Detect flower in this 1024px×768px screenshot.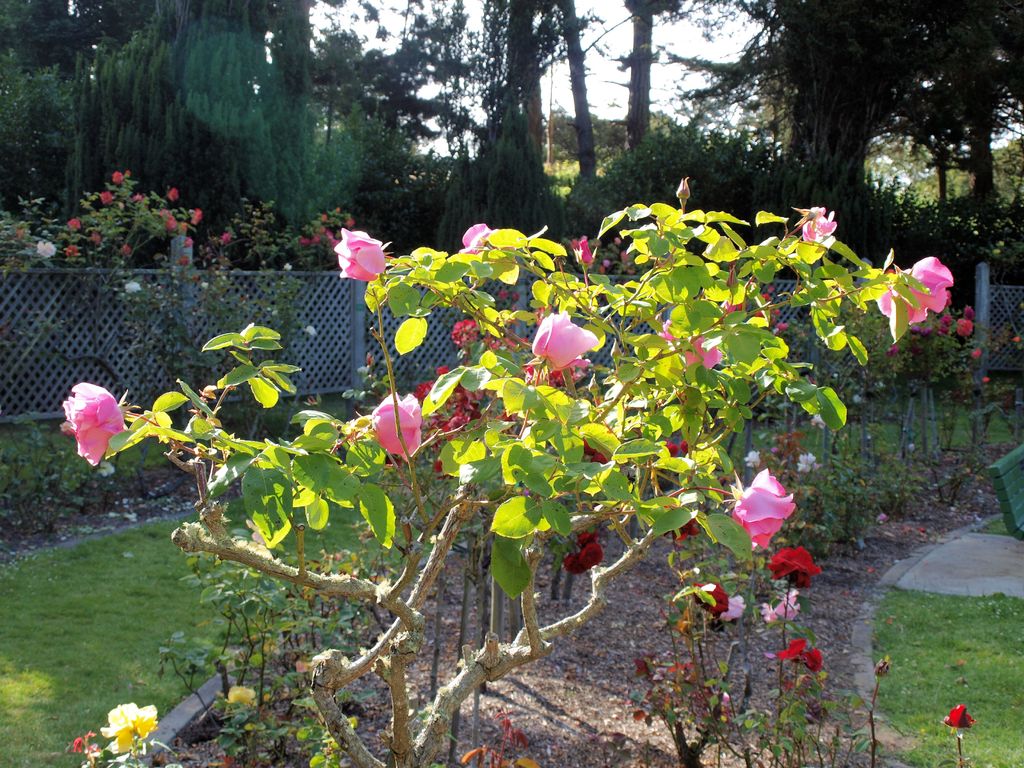
Detection: (x1=582, y1=525, x2=609, y2=545).
